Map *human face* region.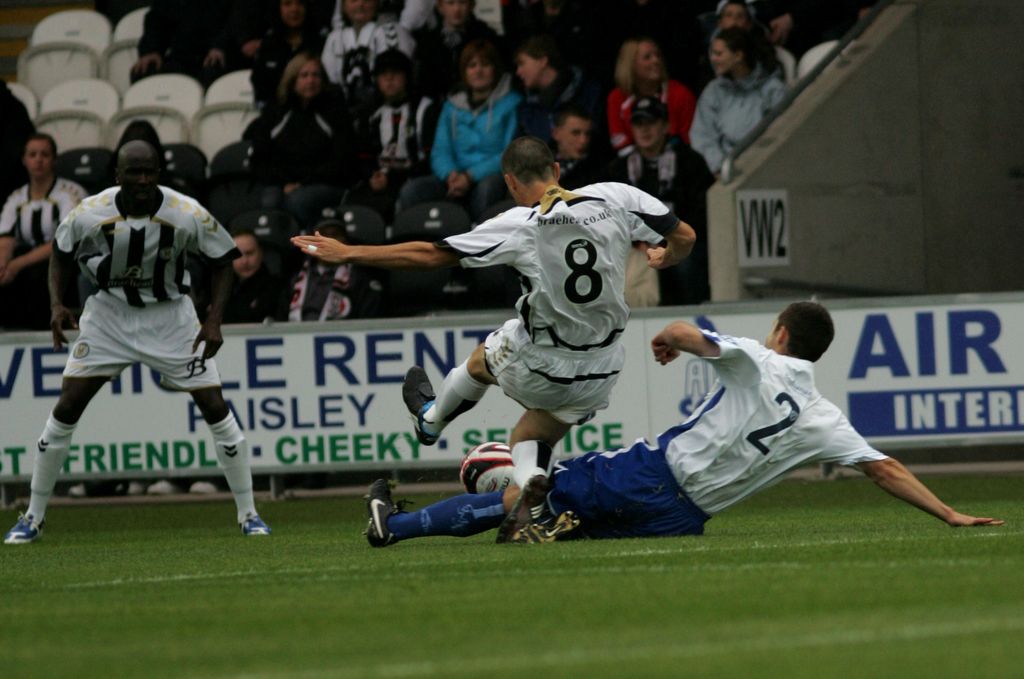
Mapped to crop(631, 40, 663, 81).
